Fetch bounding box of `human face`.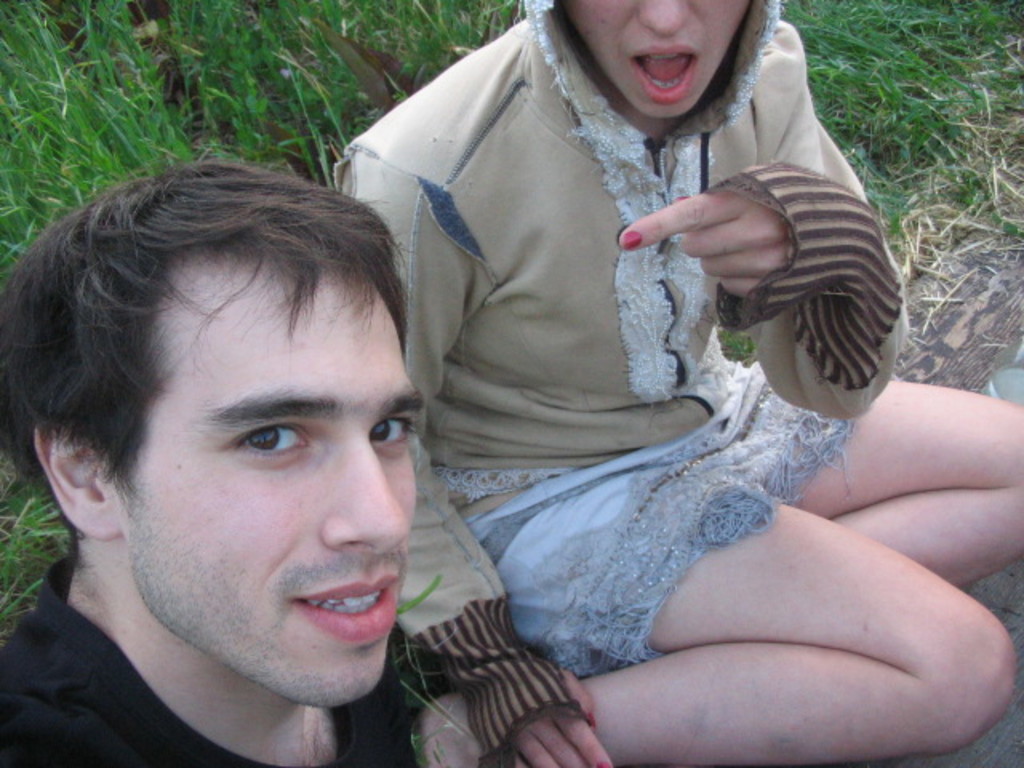
Bbox: (115, 254, 421, 704).
